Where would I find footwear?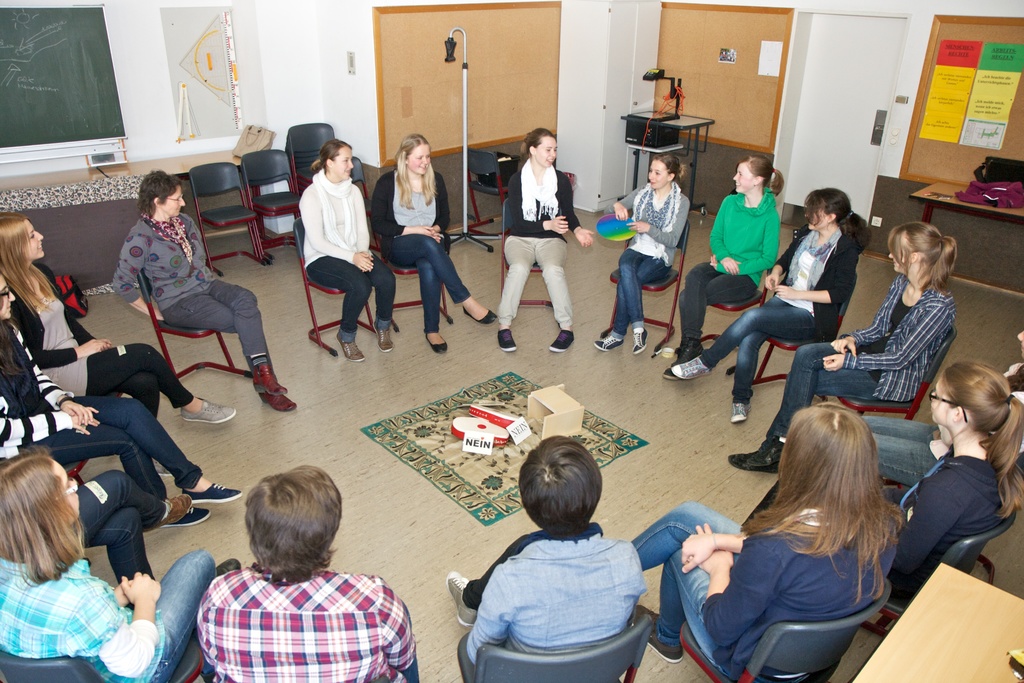
At rect(380, 327, 397, 352).
